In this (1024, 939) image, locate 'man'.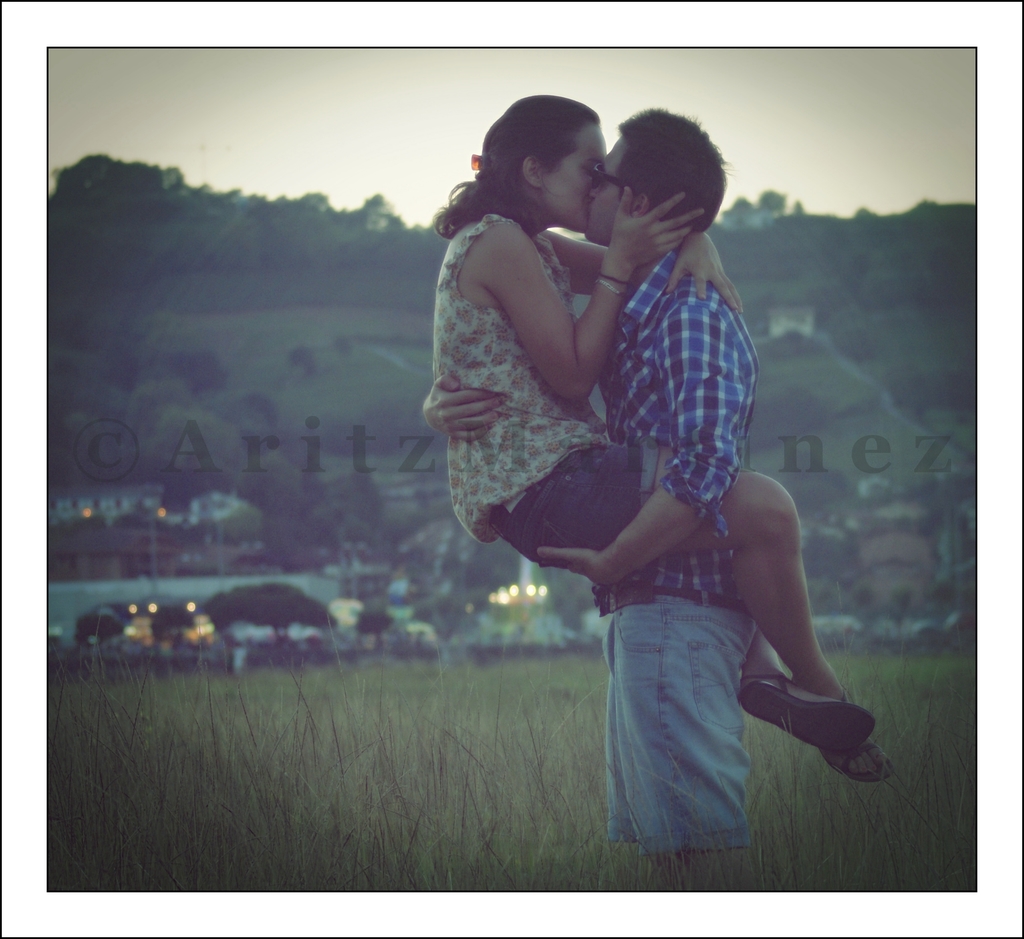
Bounding box: [x1=406, y1=102, x2=764, y2=860].
